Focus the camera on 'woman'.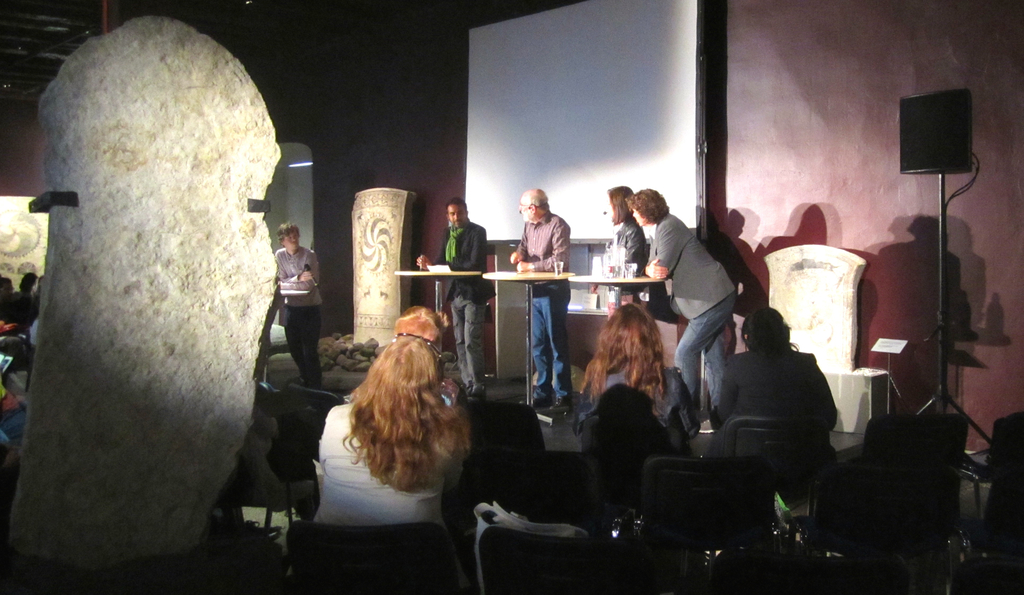
Focus region: [624, 185, 740, 405].
